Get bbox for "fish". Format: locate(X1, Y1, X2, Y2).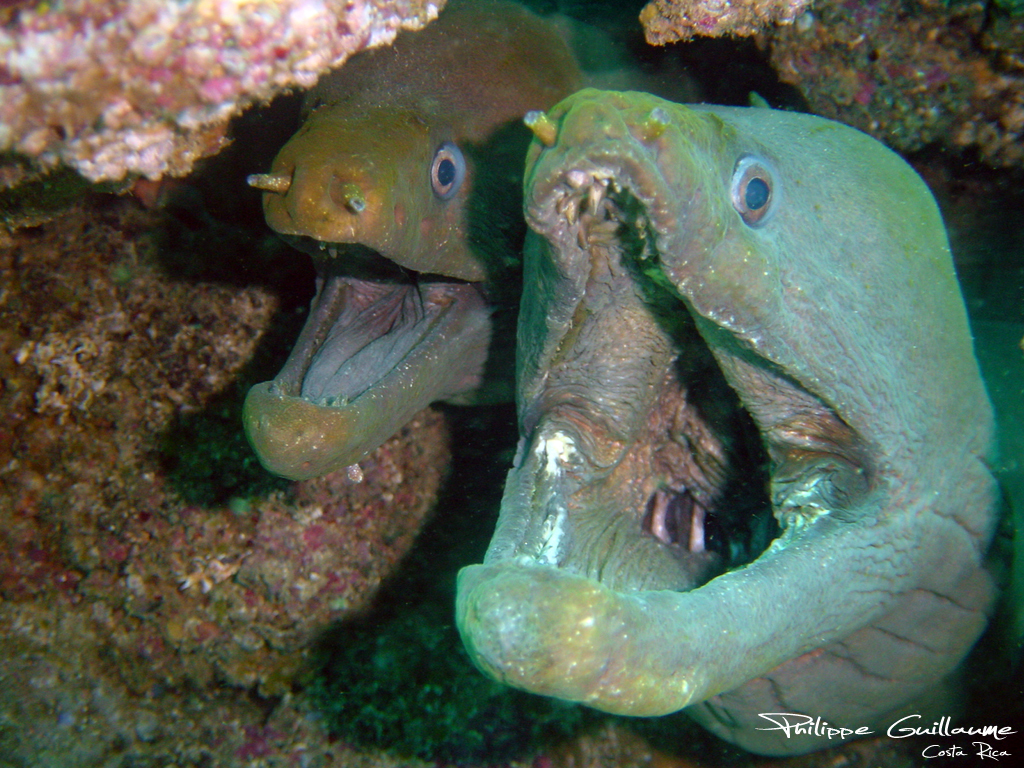
locate(223, 0, 705, 482).
